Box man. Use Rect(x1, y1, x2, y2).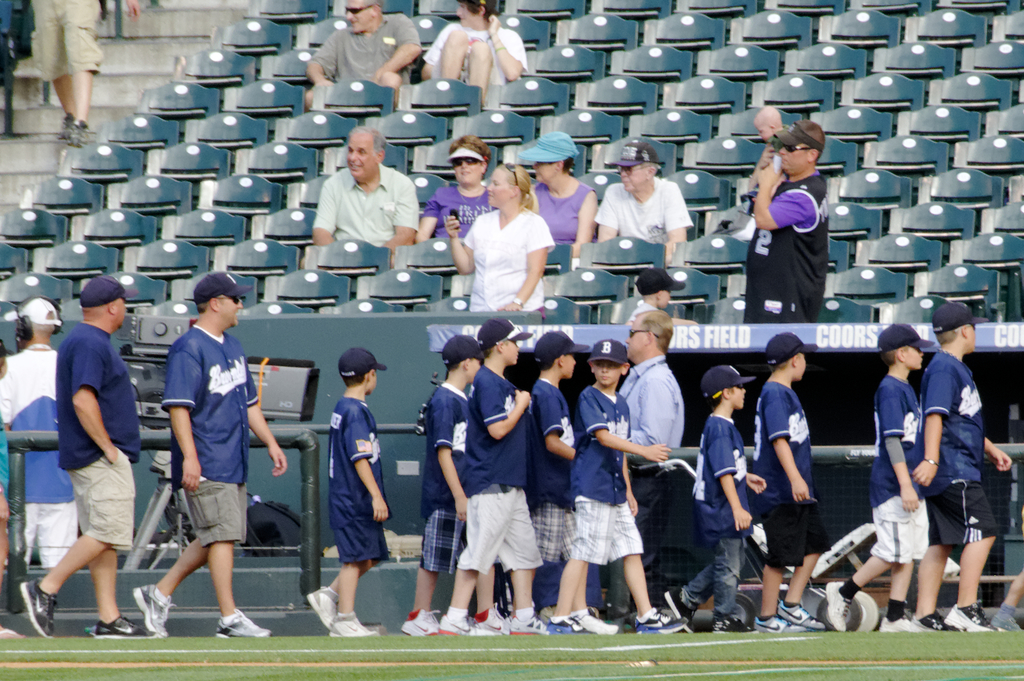
Rect(311, 123, 420, 270).
